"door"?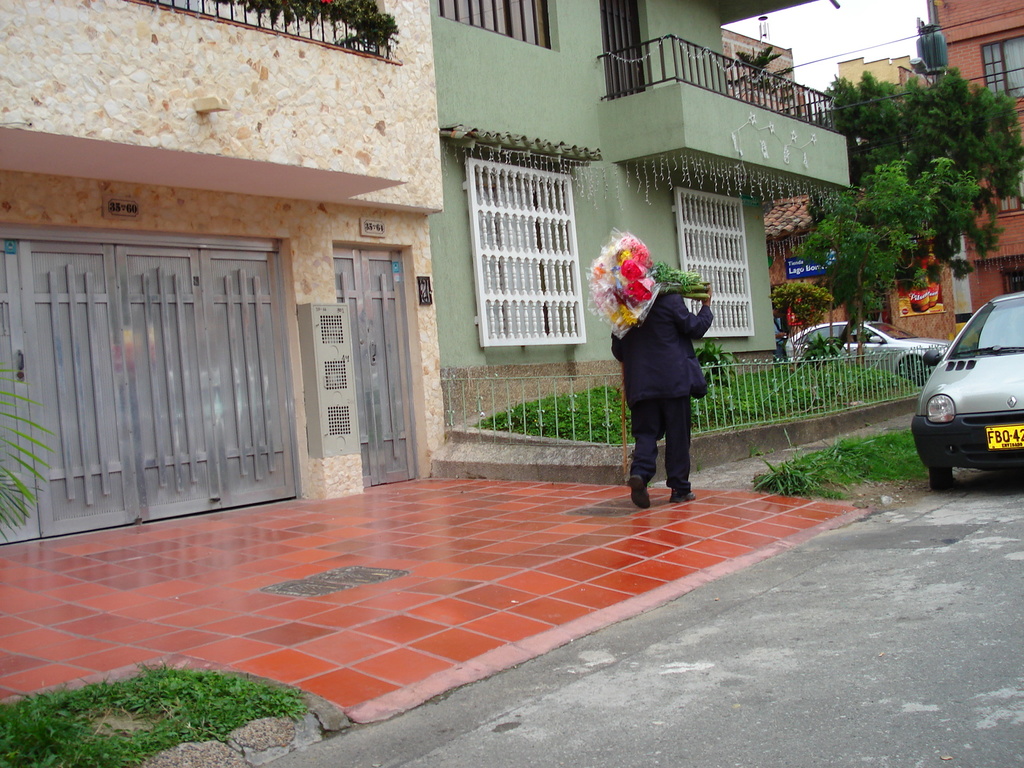
x1=0, y1=241, x2=40, y2=546
